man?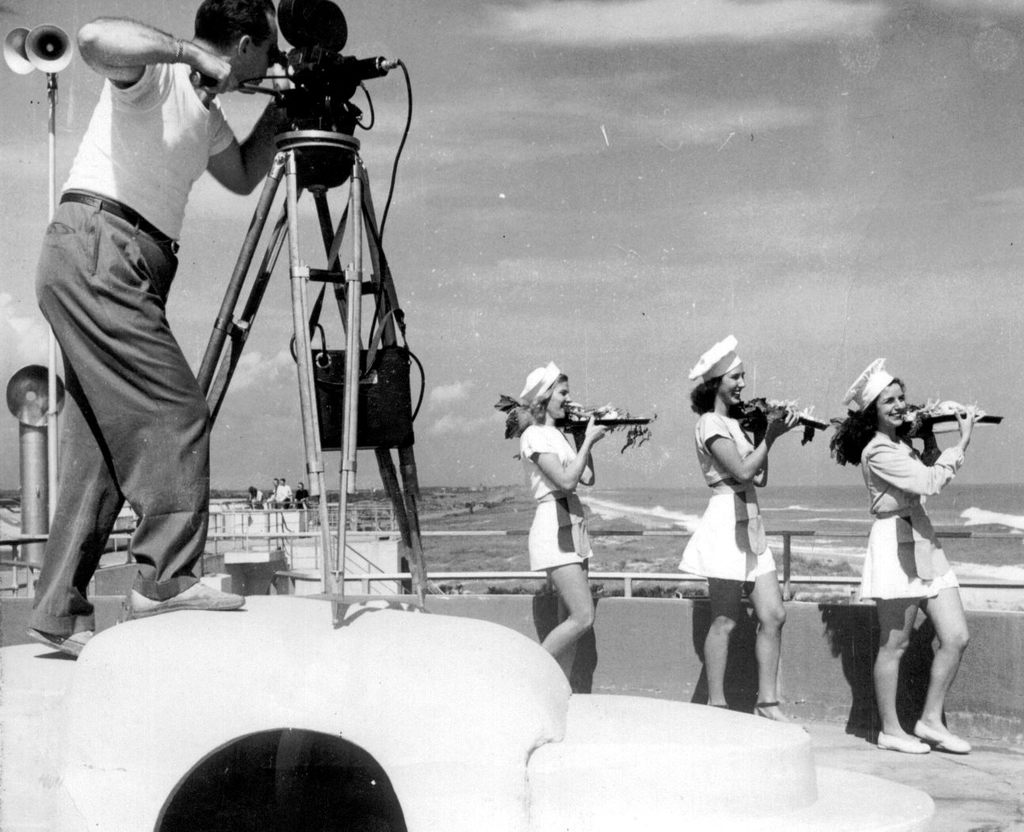
{"left": 24, "top": 0, "right": 230, "bottom": 698}
